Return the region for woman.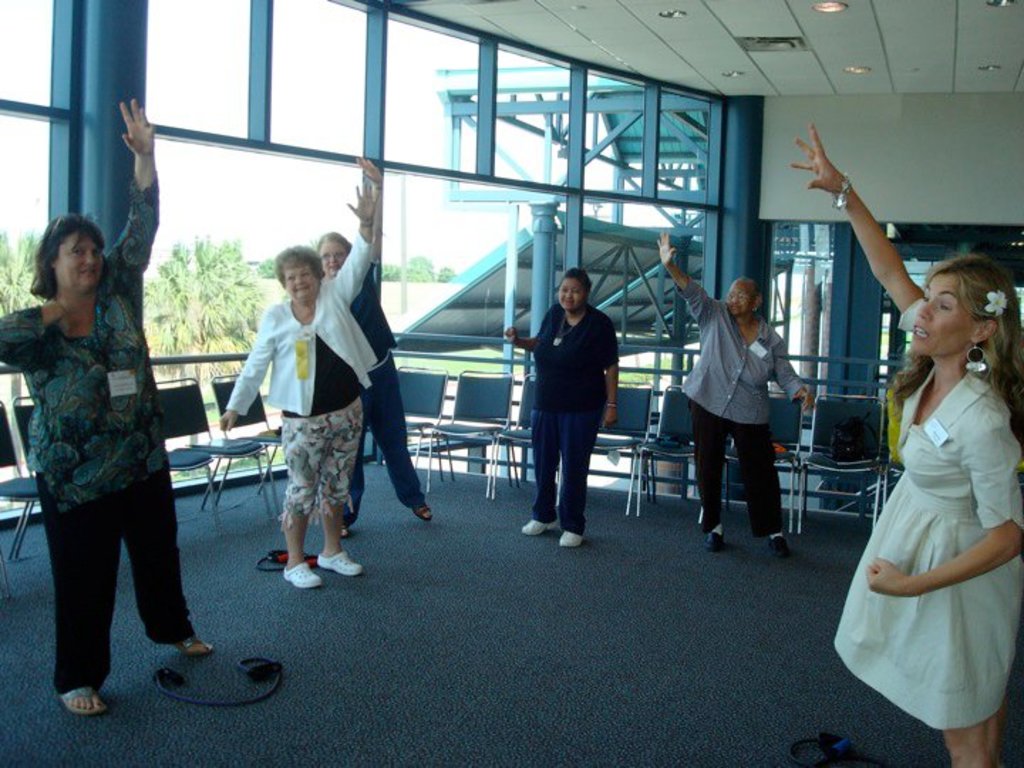
Rect(502, 266, 619, 550).
